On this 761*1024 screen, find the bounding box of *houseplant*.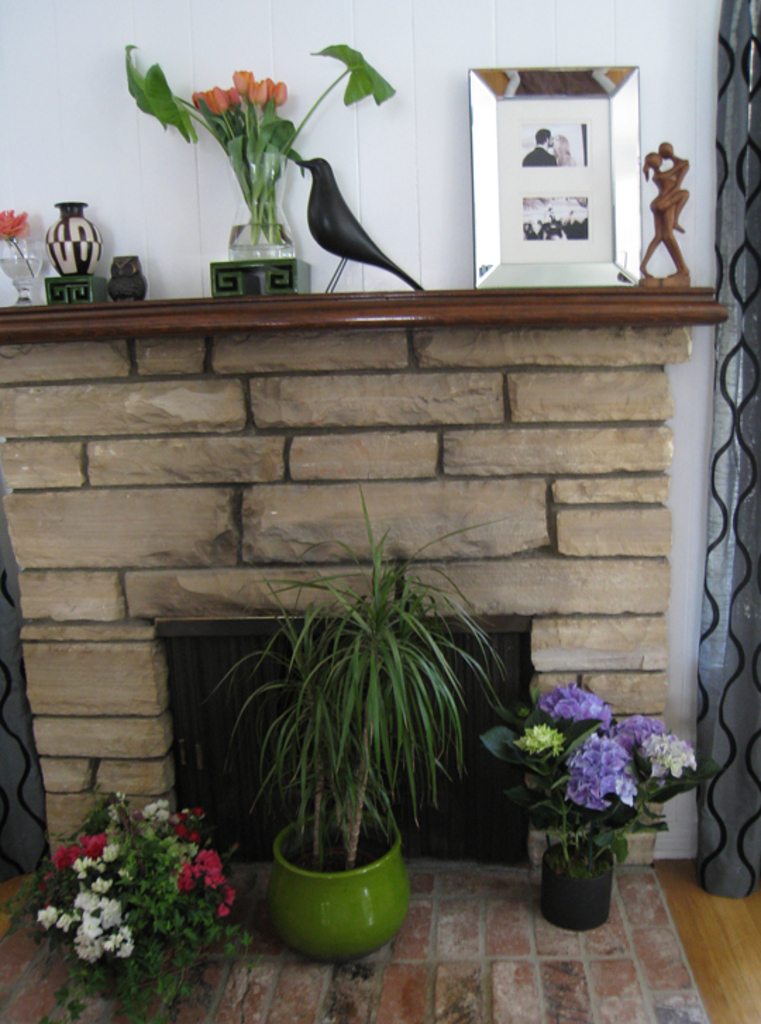
Bounding box: (199, 465, 514, 956).
